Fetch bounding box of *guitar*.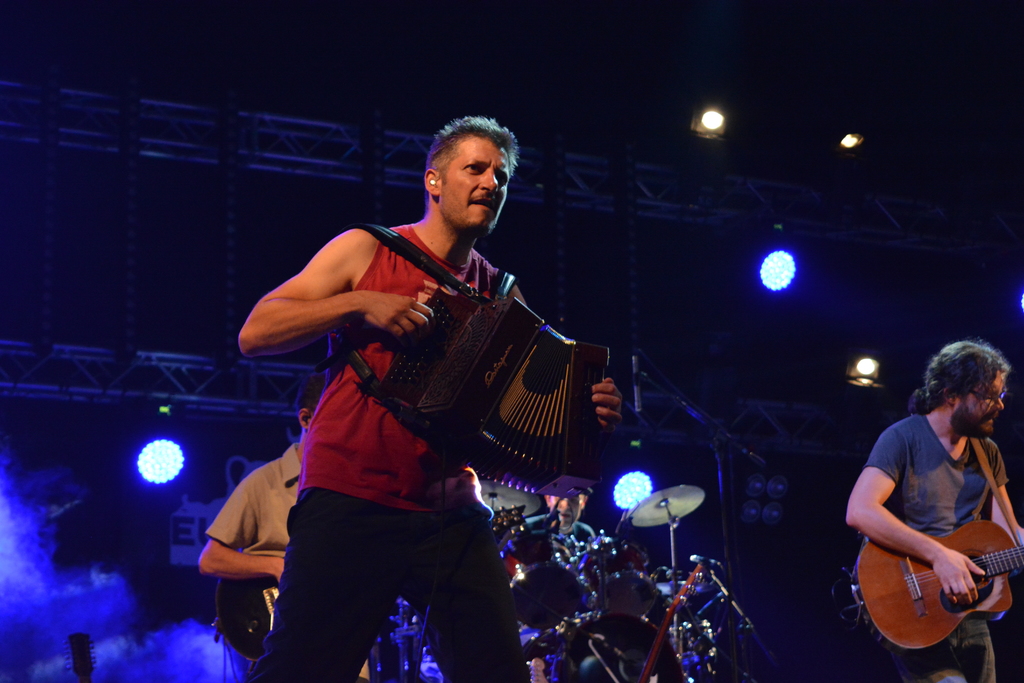
Bbox: bbox=[848, 494, 1007, 654].
